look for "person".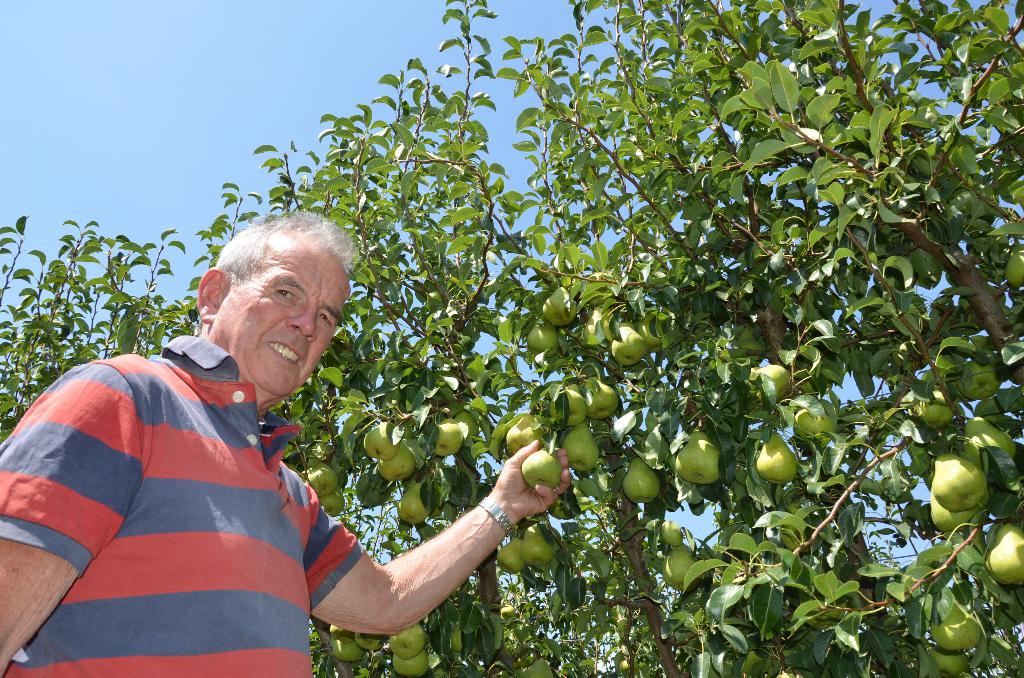
Found: x1=0 y1=207 x2=576 y2=677.
